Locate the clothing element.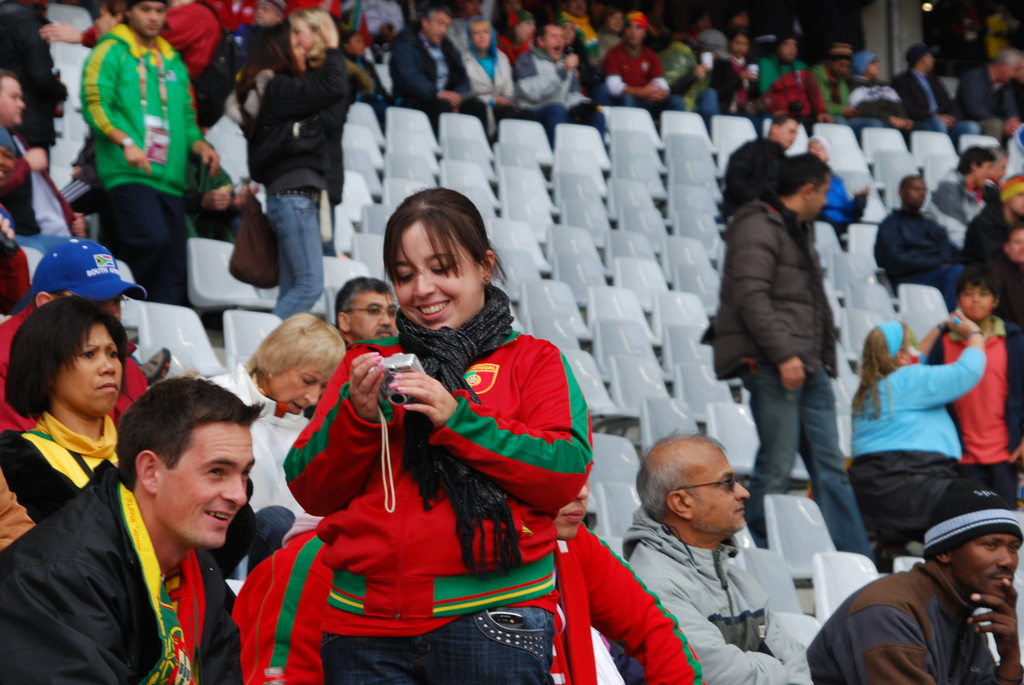
Element bbox: crop(284, 273, 578, 666).
